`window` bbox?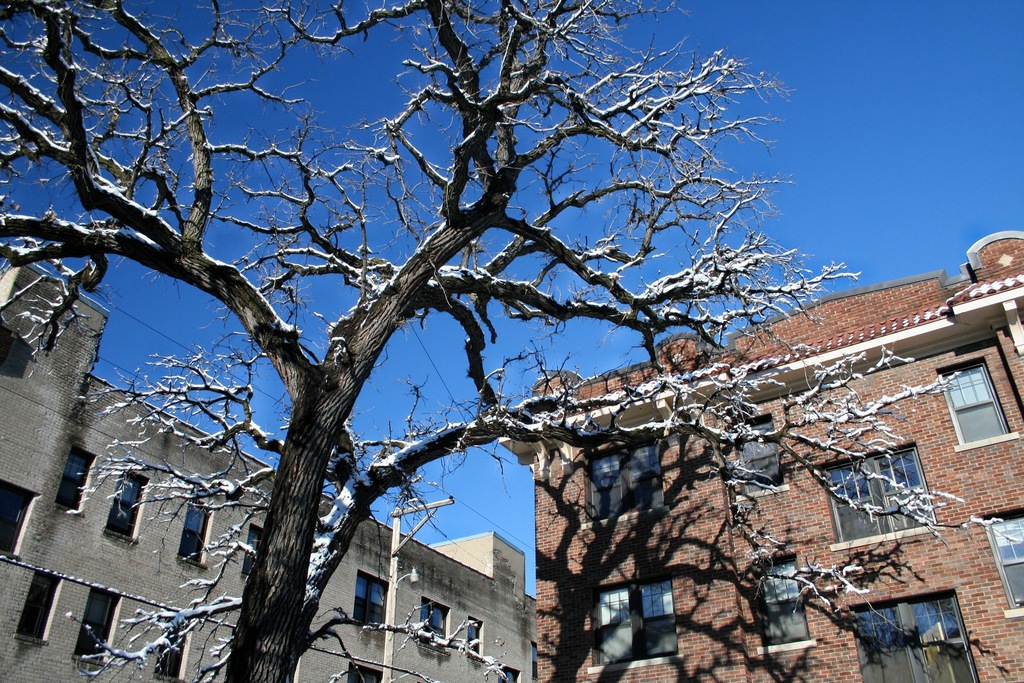
box=[174, 501, 211, 570]
